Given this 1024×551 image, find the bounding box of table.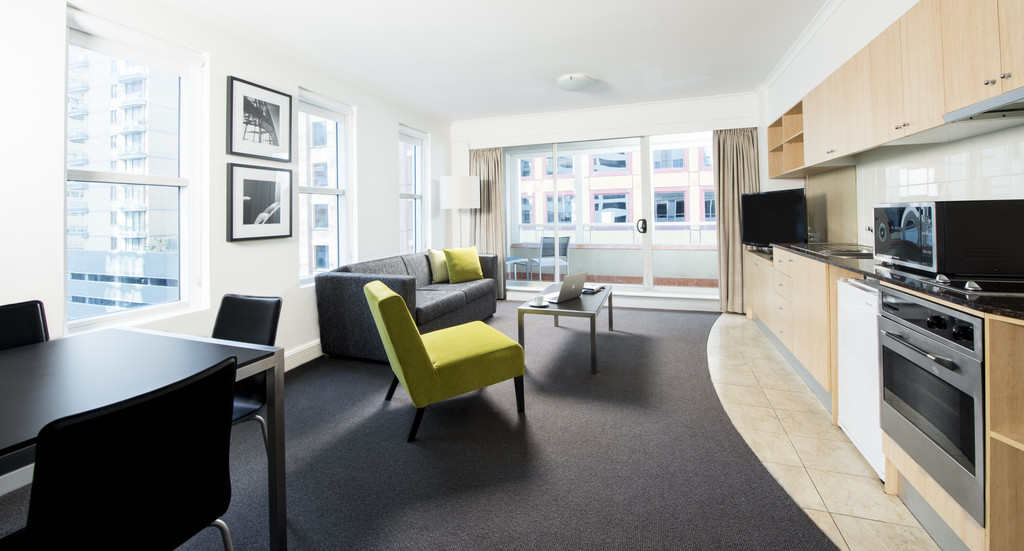
rect(518, 280, 616, 371).
